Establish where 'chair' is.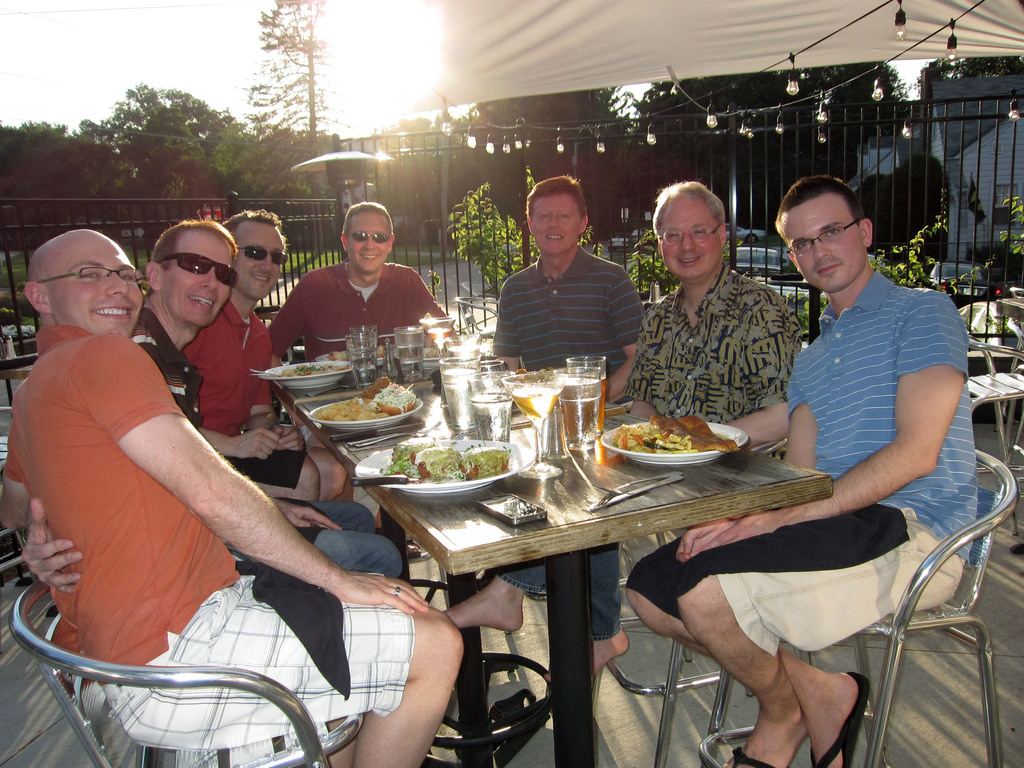
Established at rect(960, 325, 1023, 547).
